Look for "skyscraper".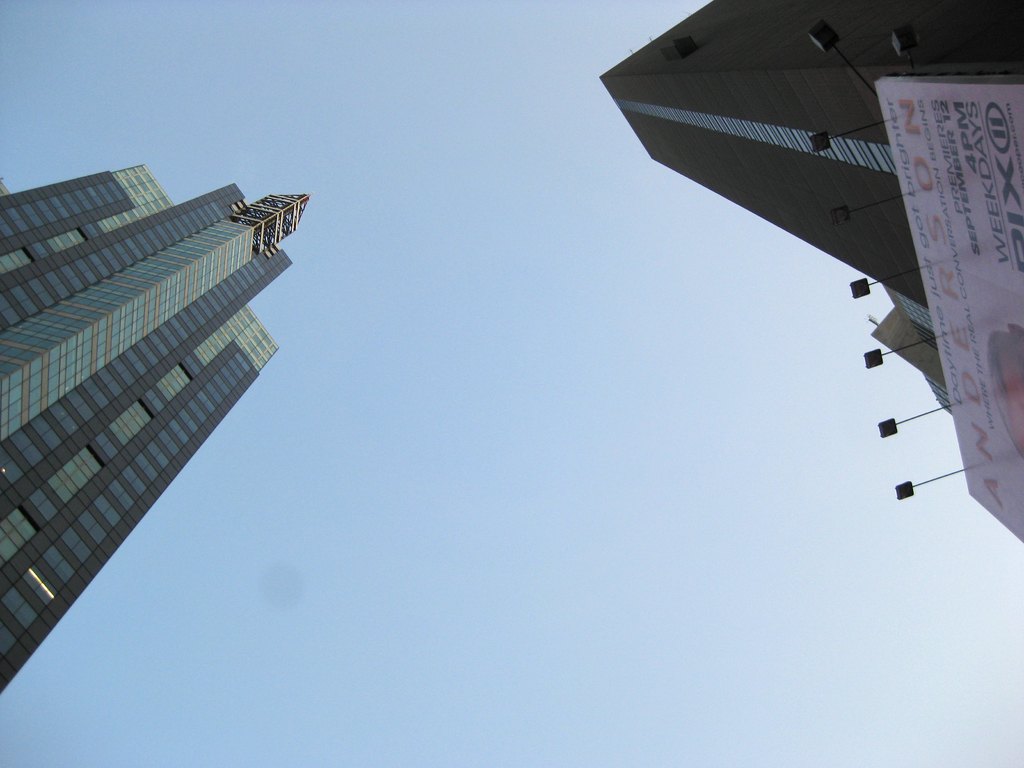
Found: [x1=595, y1=0, x2=1023, y2=316].
